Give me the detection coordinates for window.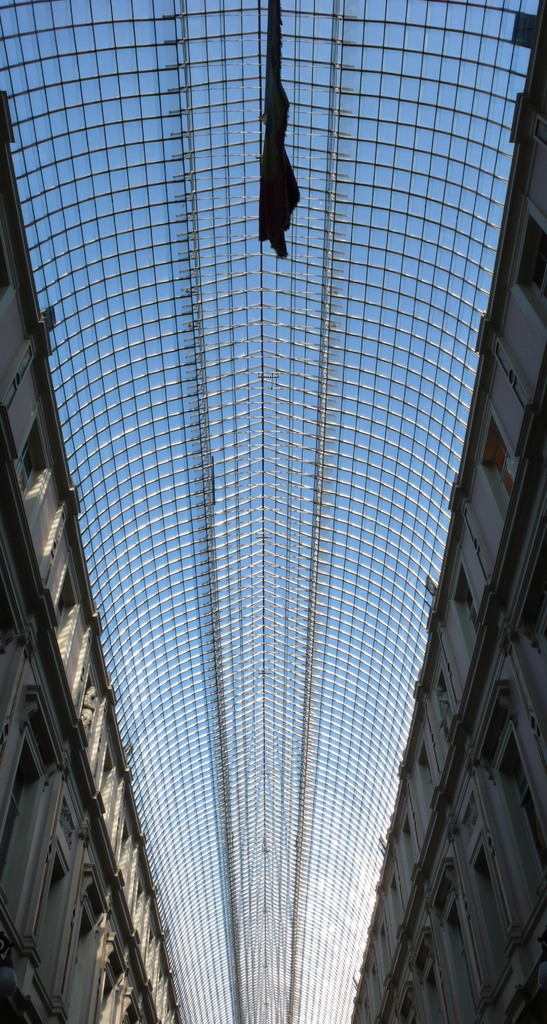
detection(446, 554, 483, 671).
